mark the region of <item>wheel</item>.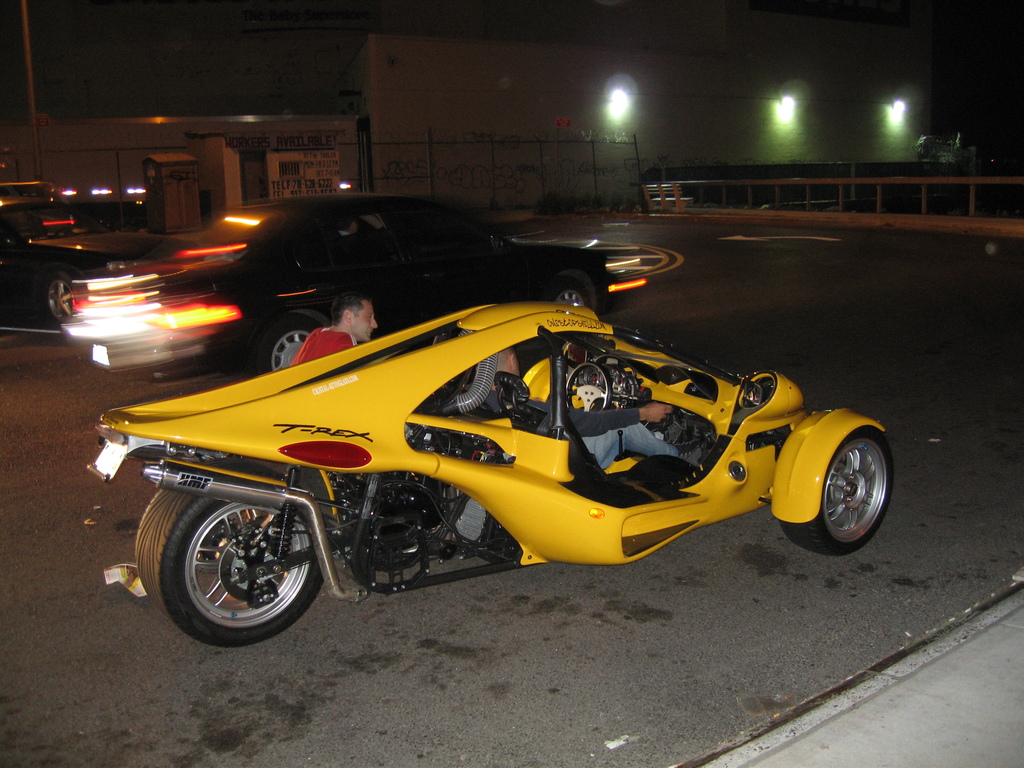
Region: pyautogui.locateOnScreen(55, 227, 74, 235).
